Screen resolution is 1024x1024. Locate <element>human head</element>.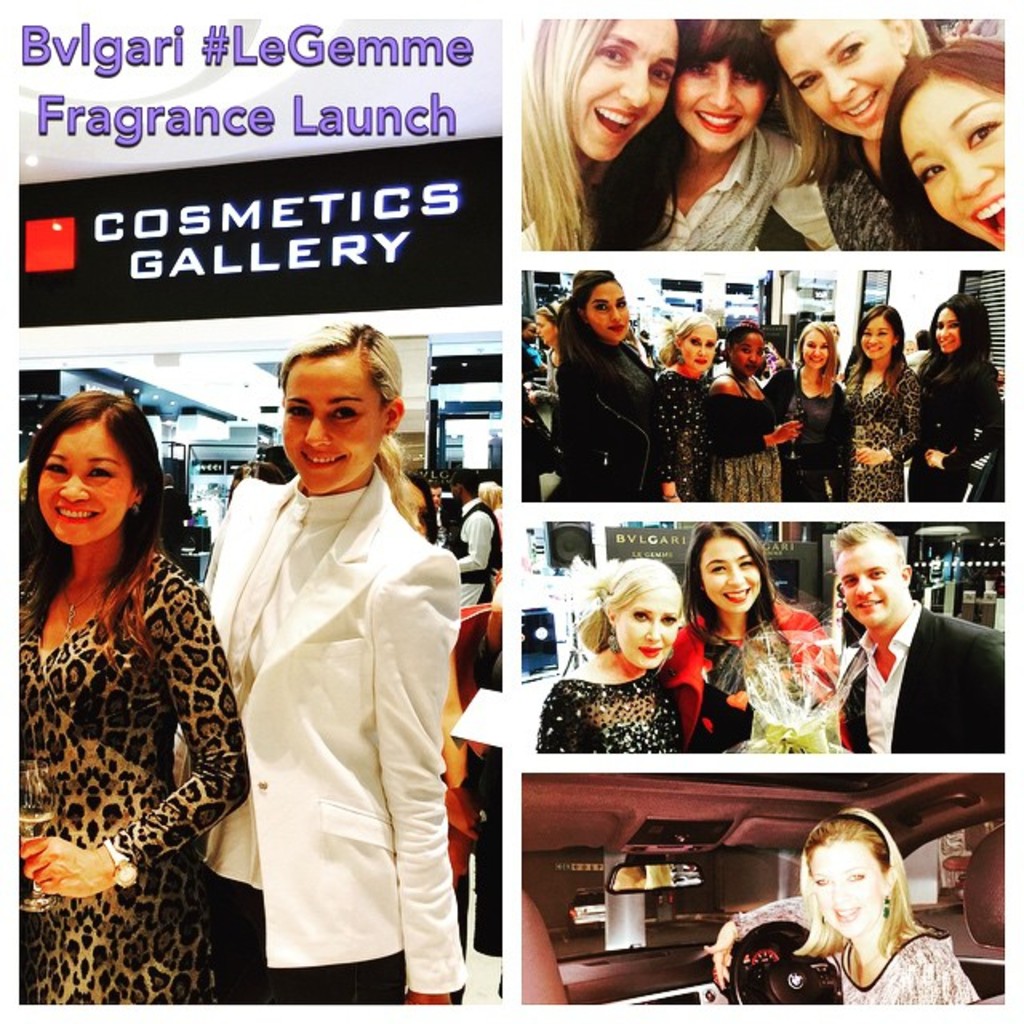
(827, 523, 910, 630).
